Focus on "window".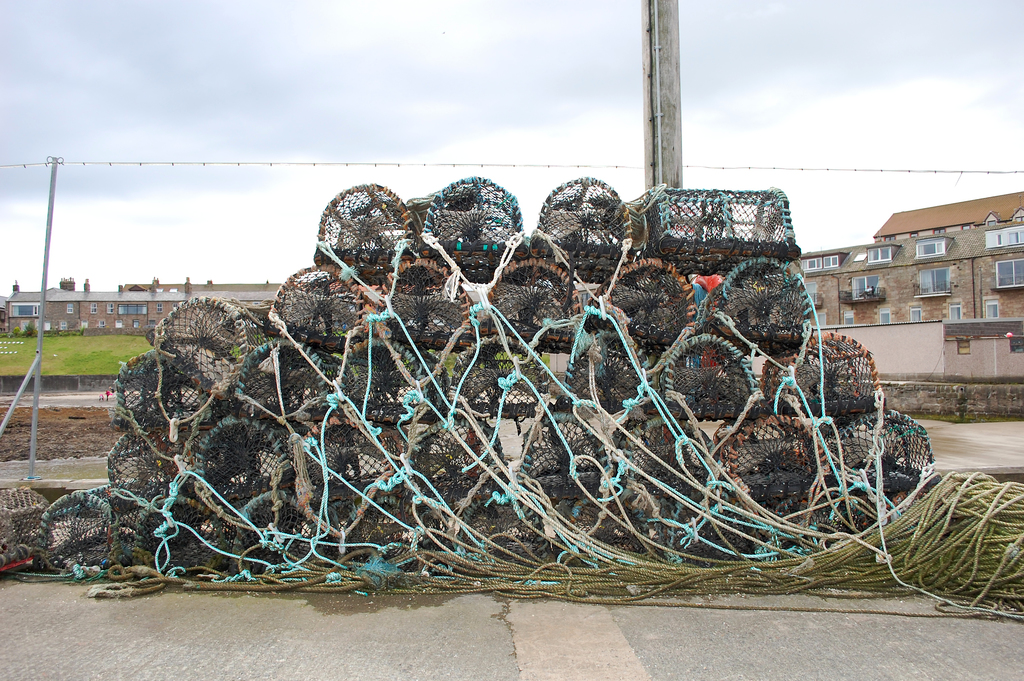
Focused at 996:259:1023:288.
